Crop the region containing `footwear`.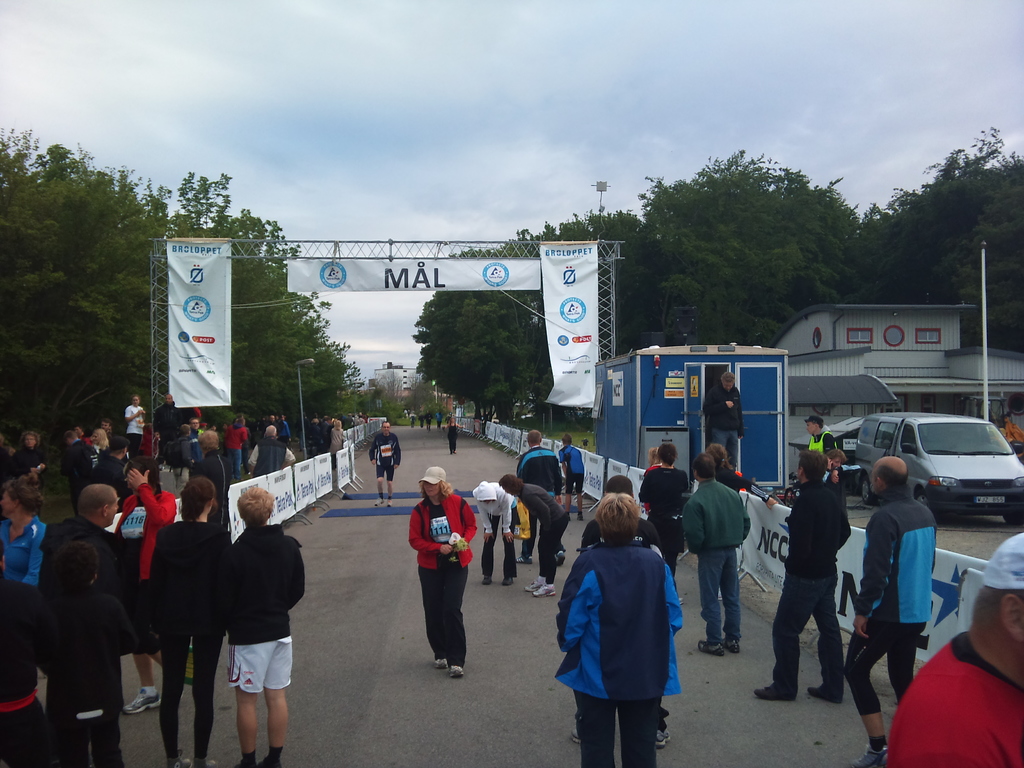
Crop region: (531,584,556,600).
